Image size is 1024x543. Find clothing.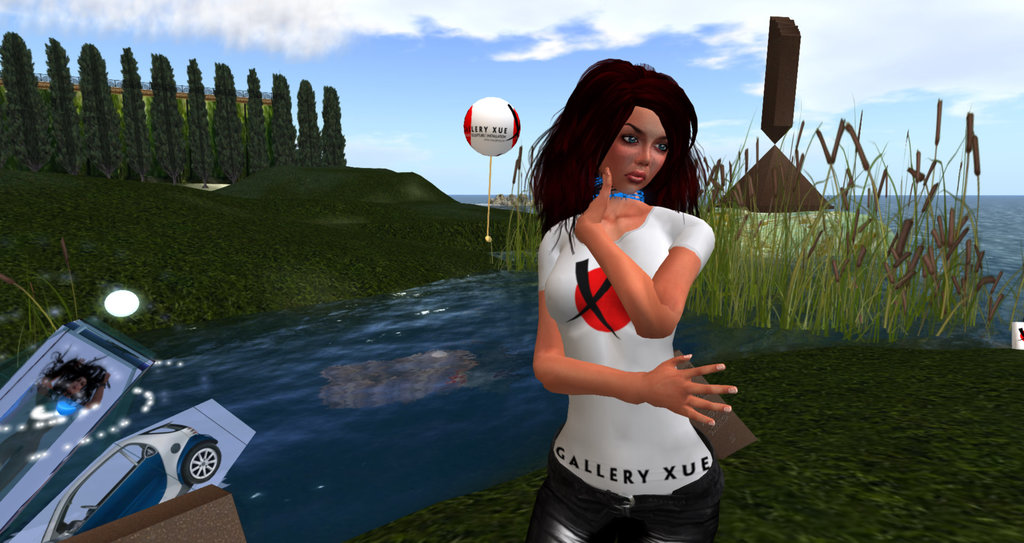
(left=540, top=206, right=716, bottom=493).
